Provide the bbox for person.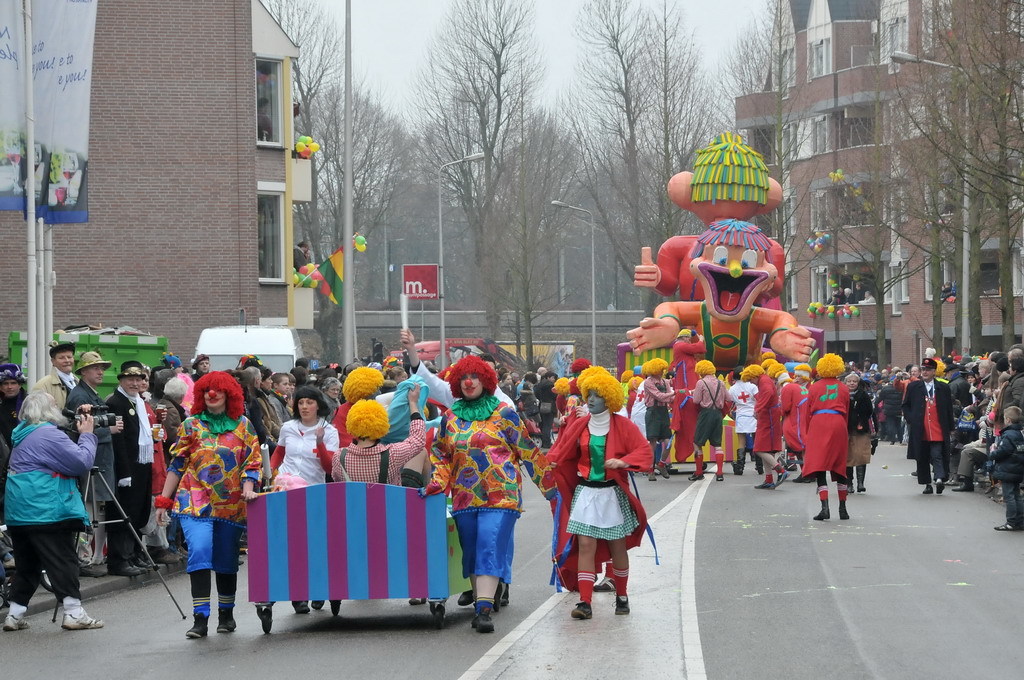
locate(4, 380, 97, 648).
